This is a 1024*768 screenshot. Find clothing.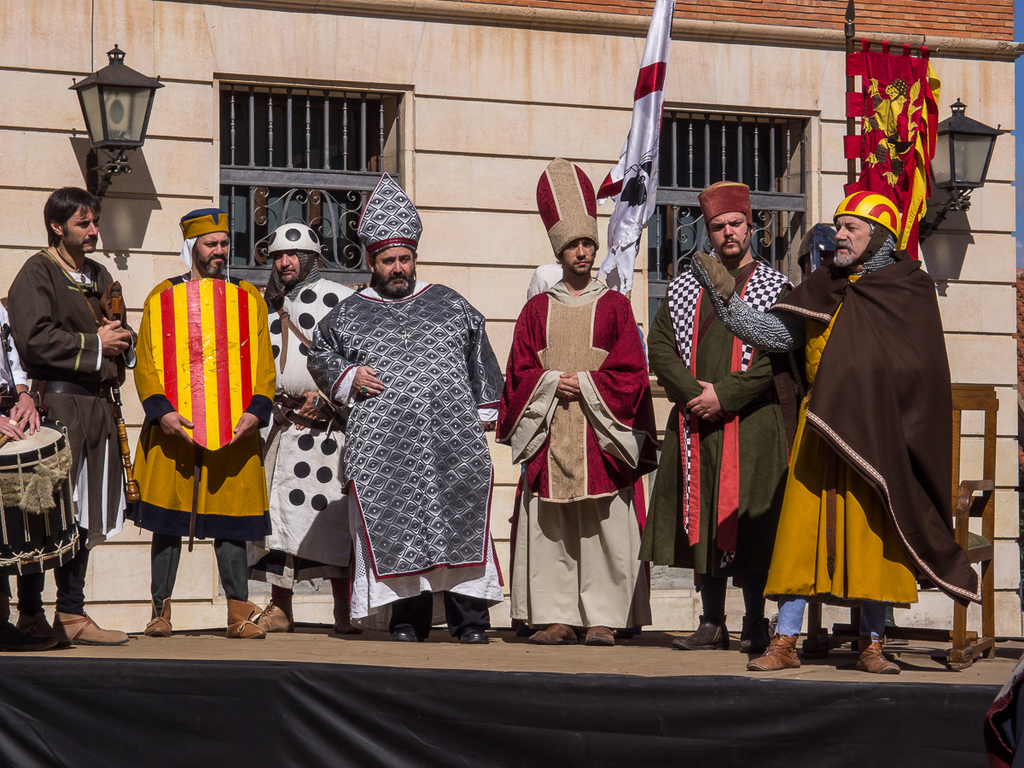
Bounding box: 294,242,506,639.
